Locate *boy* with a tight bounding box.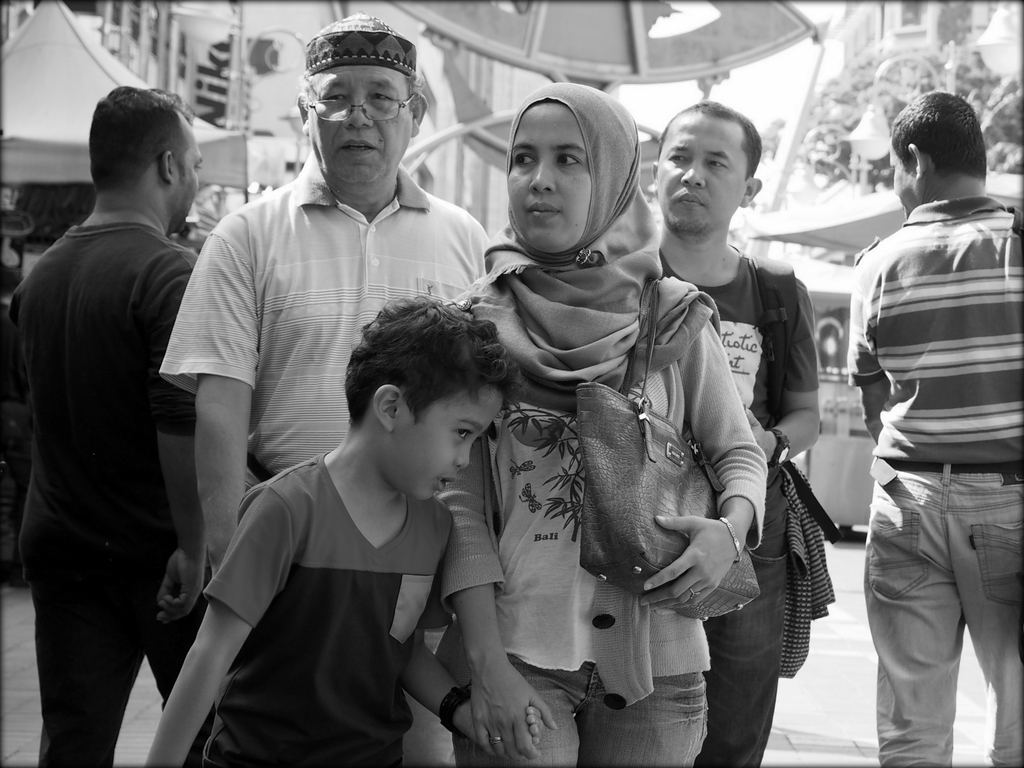
rect(146, 292, 541, 767).
